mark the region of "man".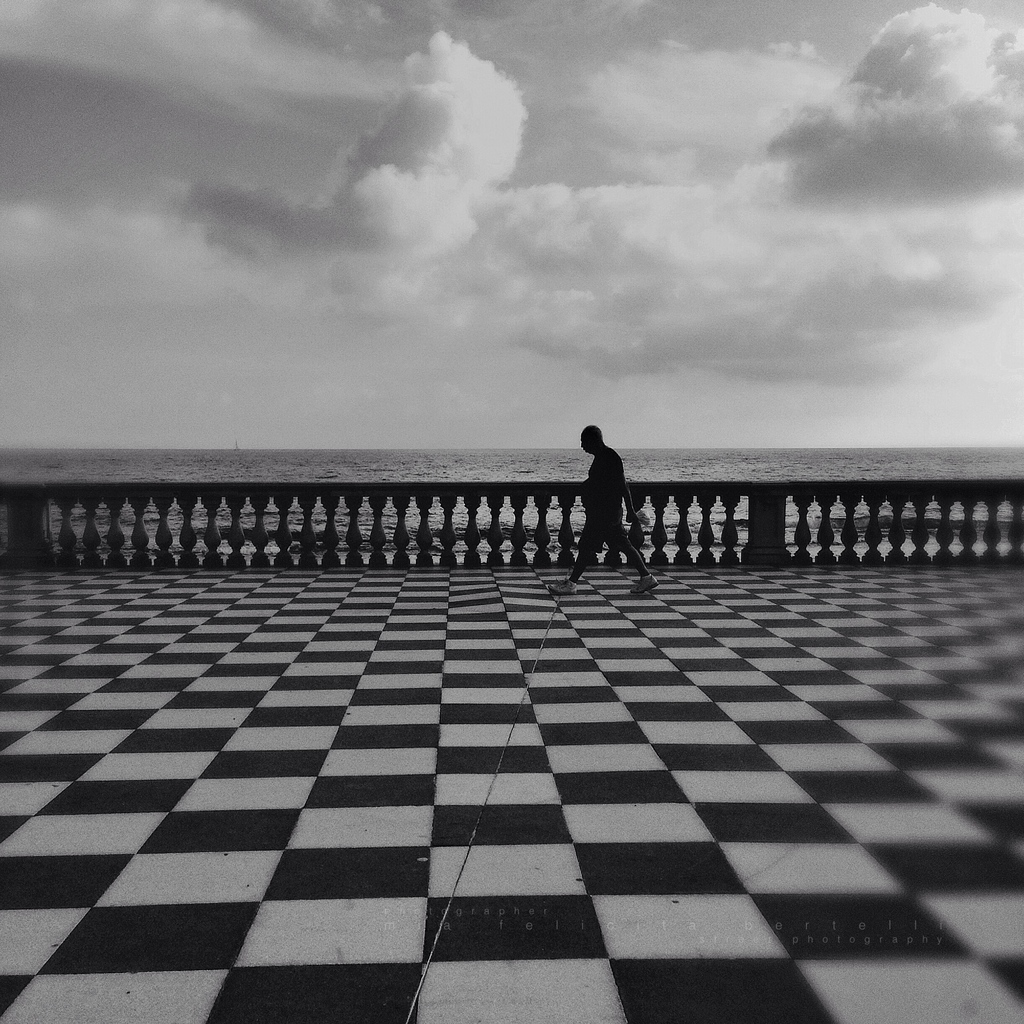
Region: (left=551, top=415, right=643, bottom=559).
